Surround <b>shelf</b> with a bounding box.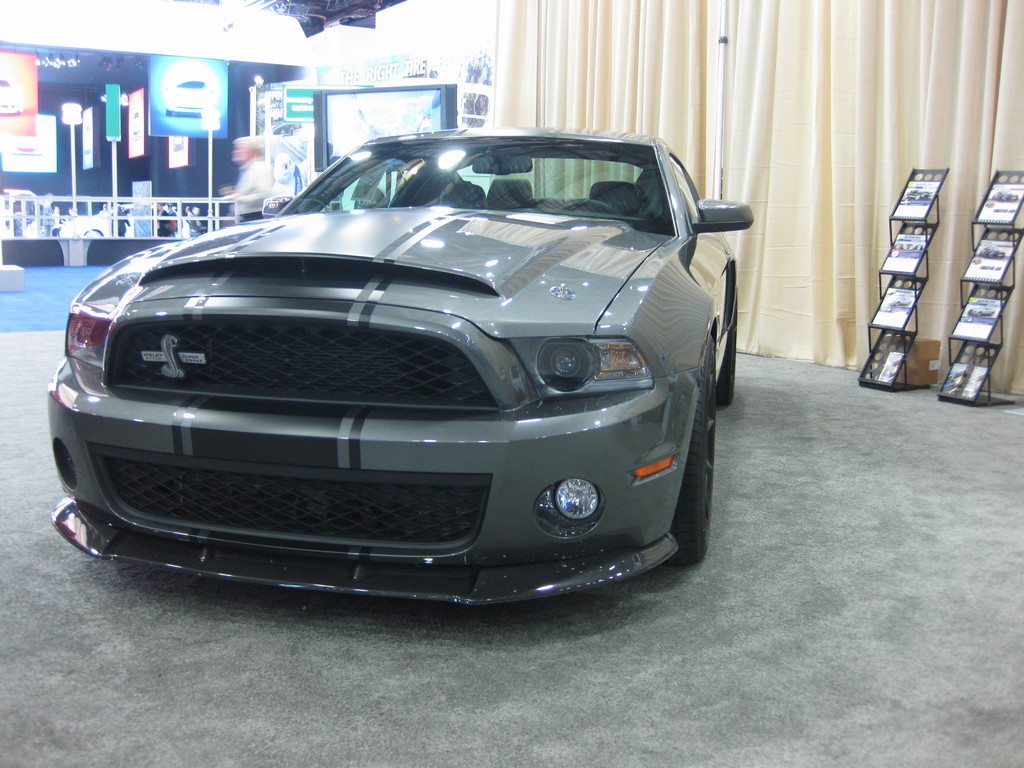
[left=856, top=164, right=949, bottom=387].
